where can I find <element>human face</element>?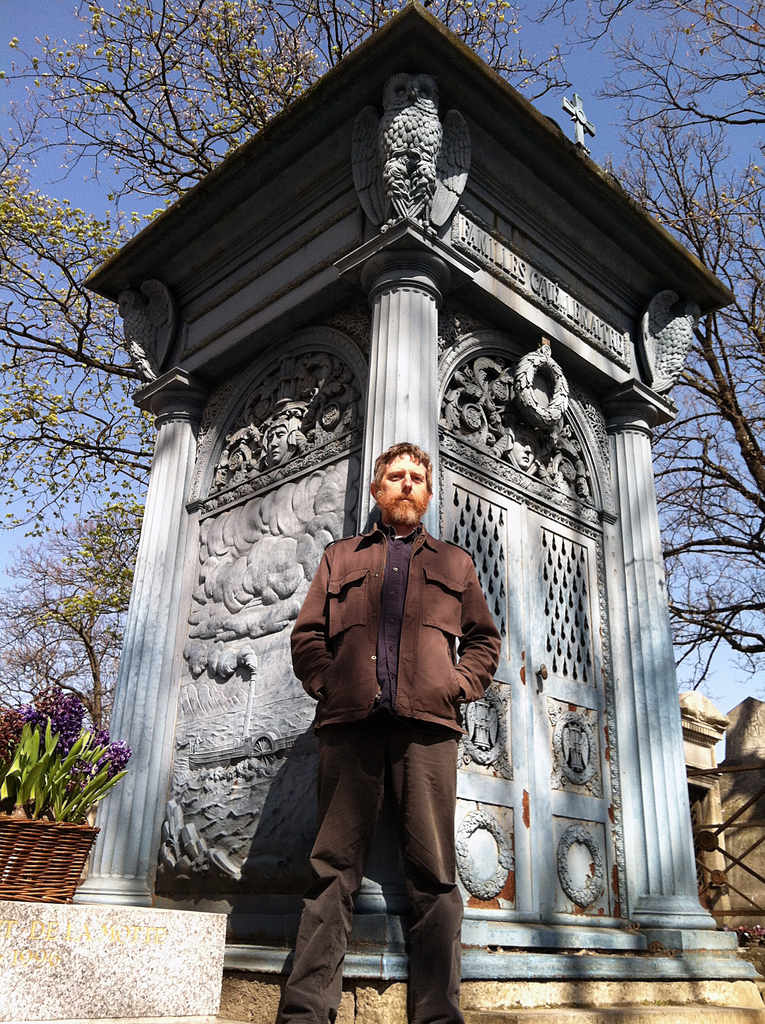
You can find it at select_region(382, 452, 427, 511).
